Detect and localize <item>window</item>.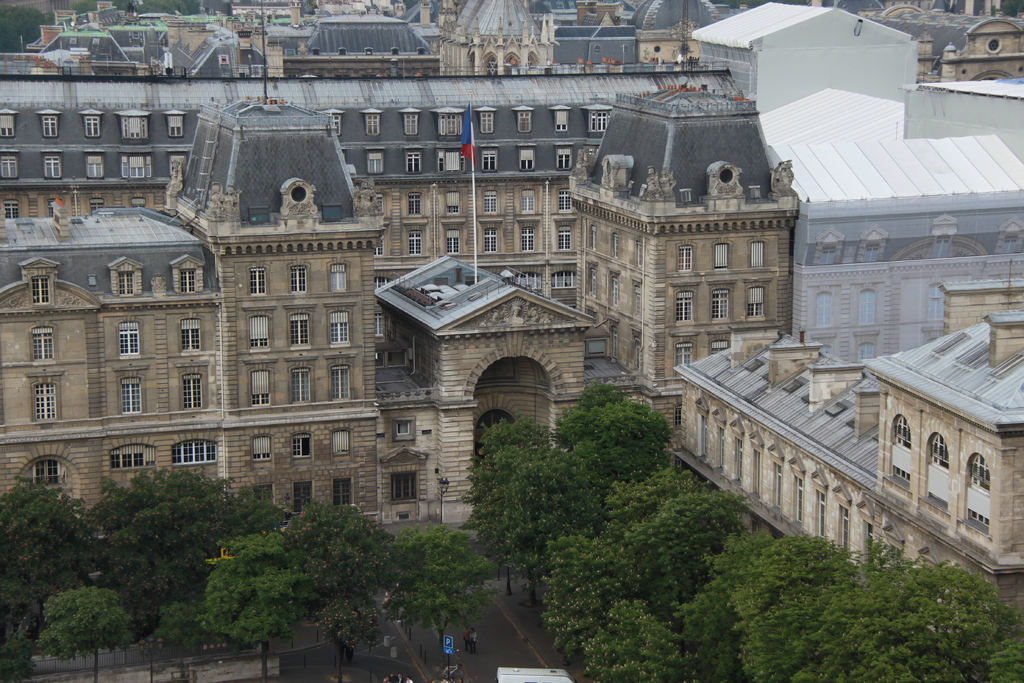
Localized at (287,313,308,346).
